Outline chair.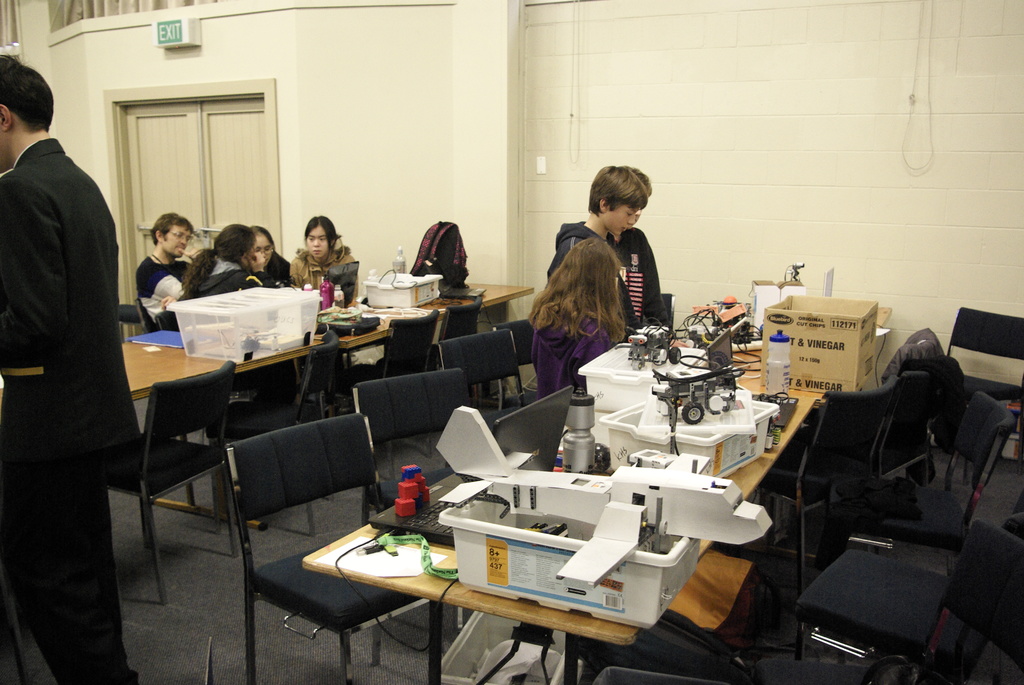
Outline: bbox(351, 367, 472, 658).
